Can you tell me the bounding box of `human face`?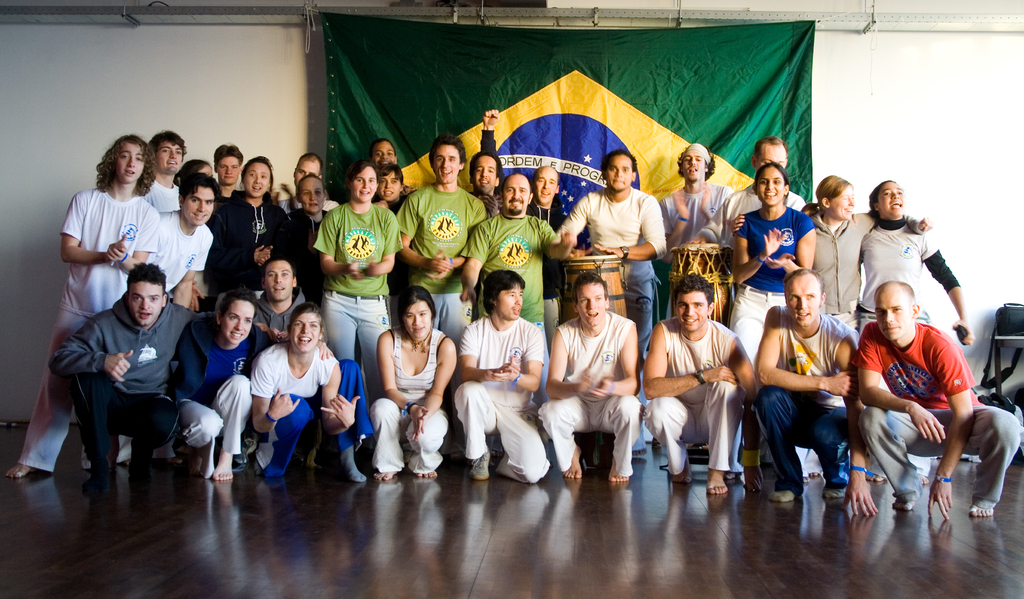
BBox(578, 281, 607, 326).
